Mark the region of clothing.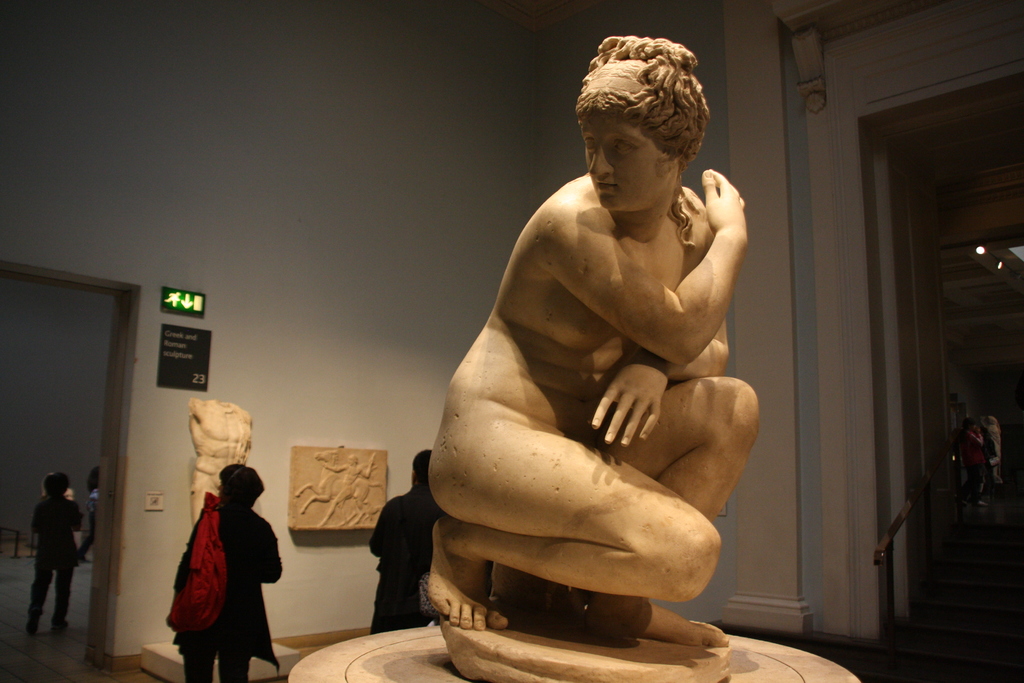
Region: [33, 494, 80, 624].
